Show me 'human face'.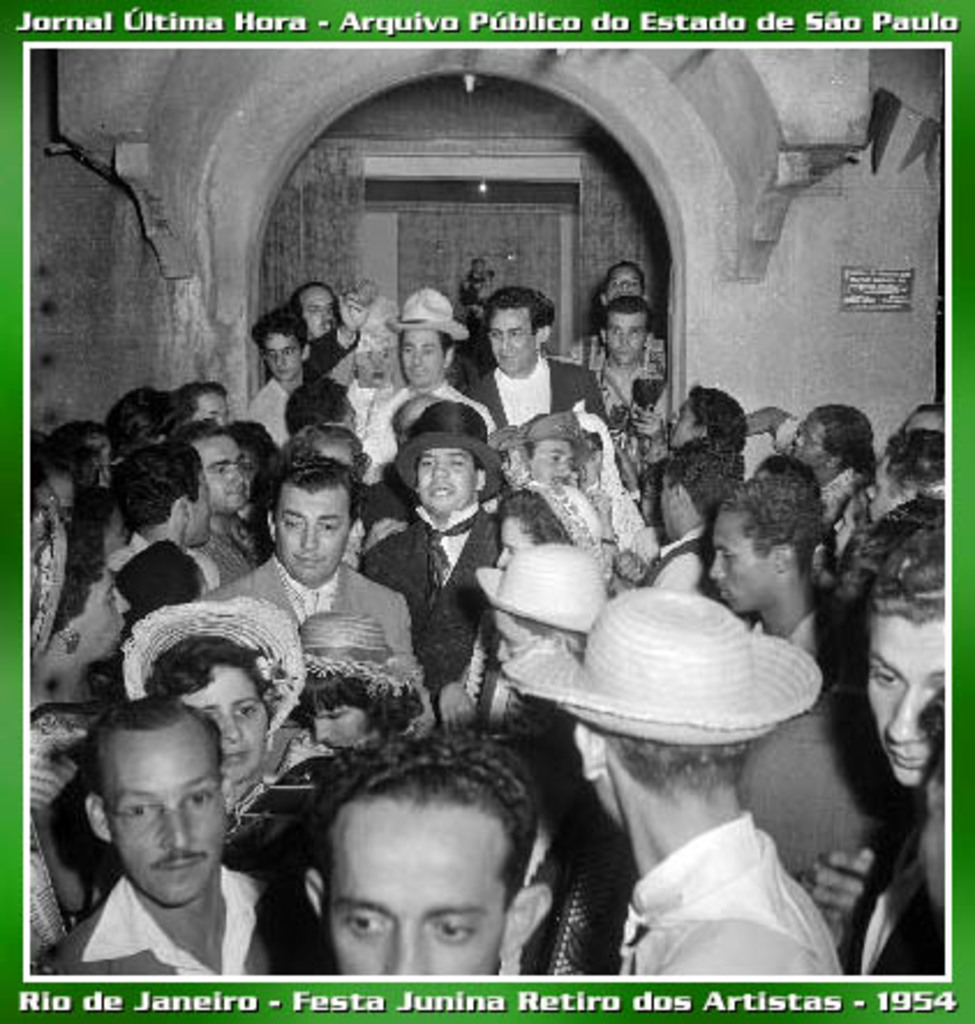
'human face' is here: x1=869 y1=610 x2=970 y2=786.
